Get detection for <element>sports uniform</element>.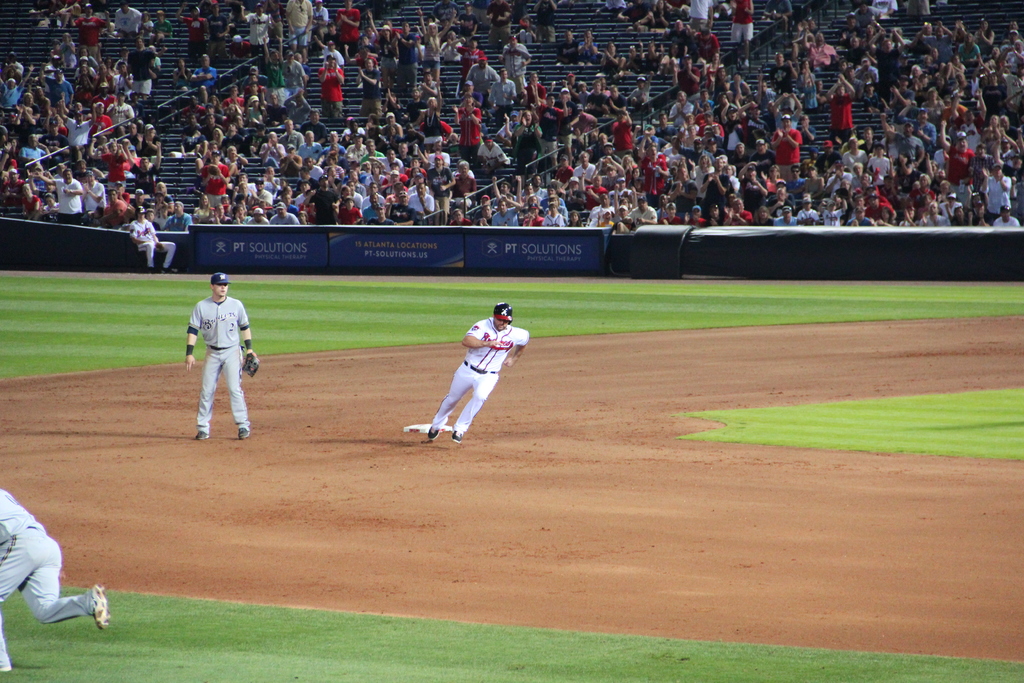
Detection: (left=727, top=0, right=754, bottom=28).
